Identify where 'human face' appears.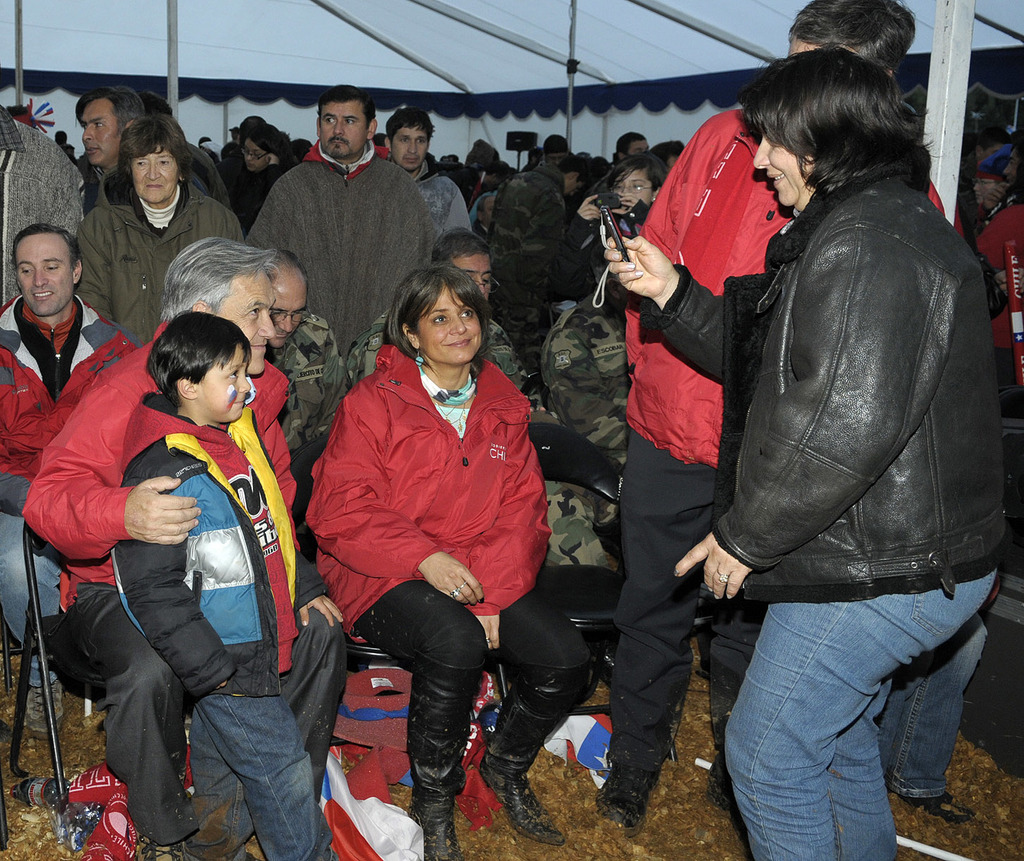
Appears at detection(19, 235, 70, 314).
